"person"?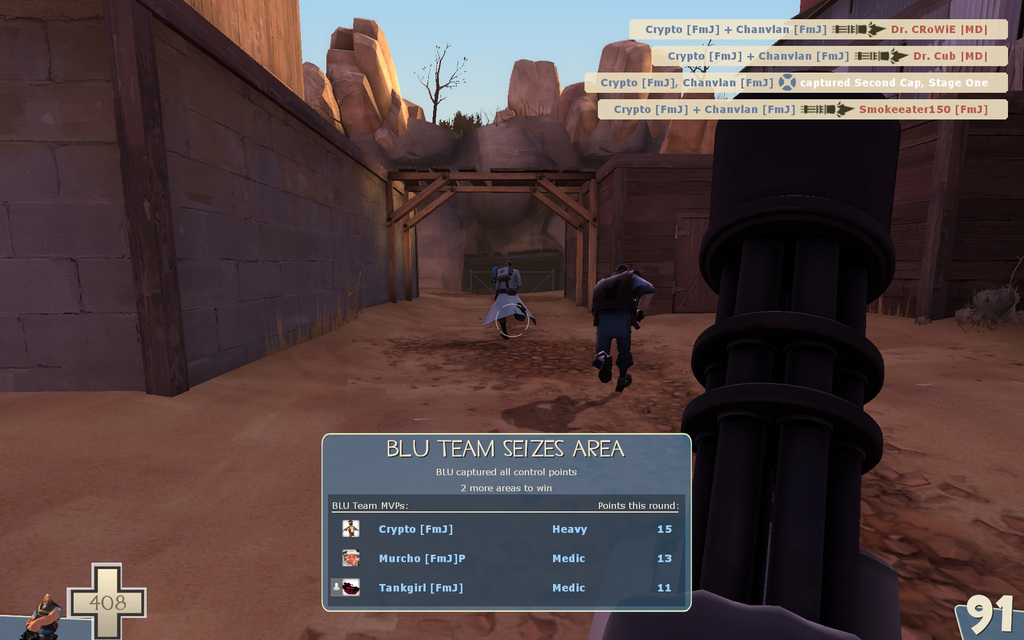
589 260 652 393
